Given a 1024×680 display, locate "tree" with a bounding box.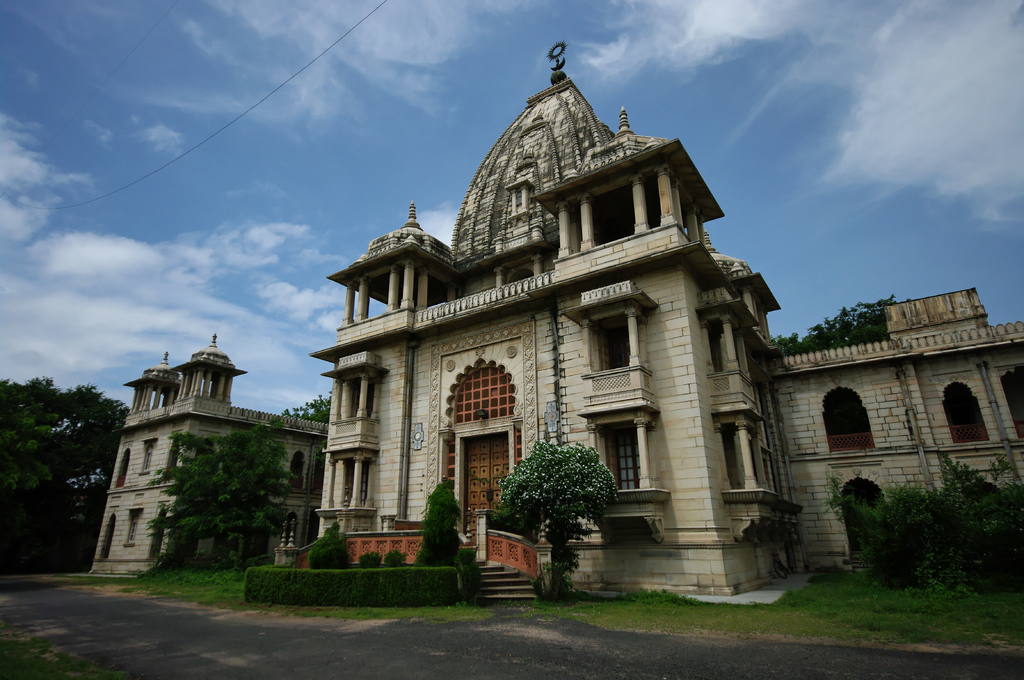
Located: 137,413,302,578.
